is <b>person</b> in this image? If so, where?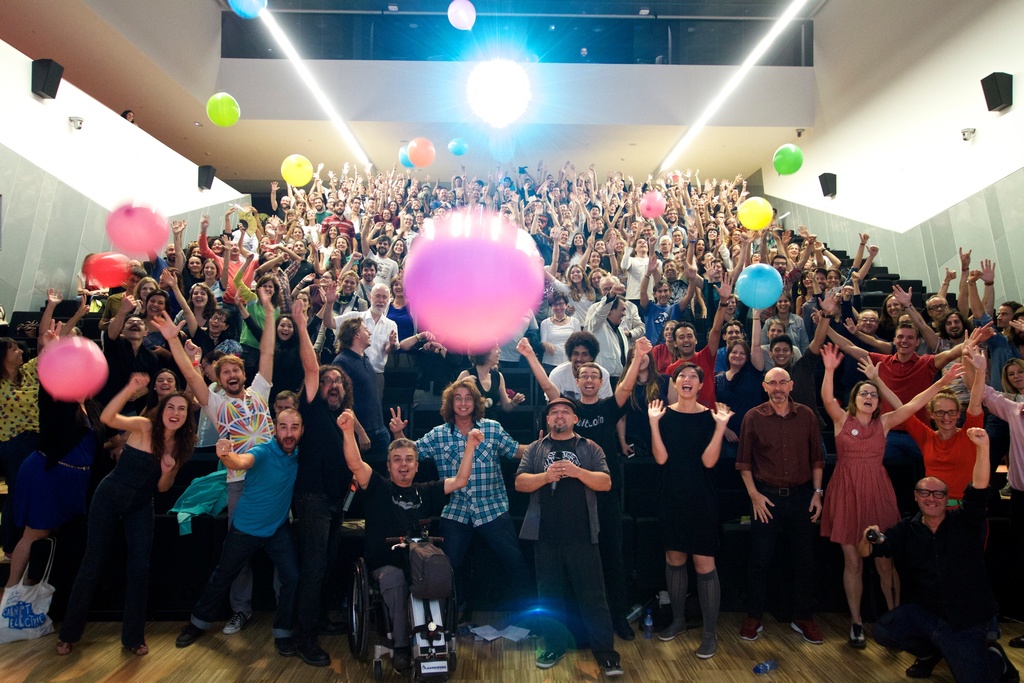
Yes, at rect(631, 252, 695, 343).
